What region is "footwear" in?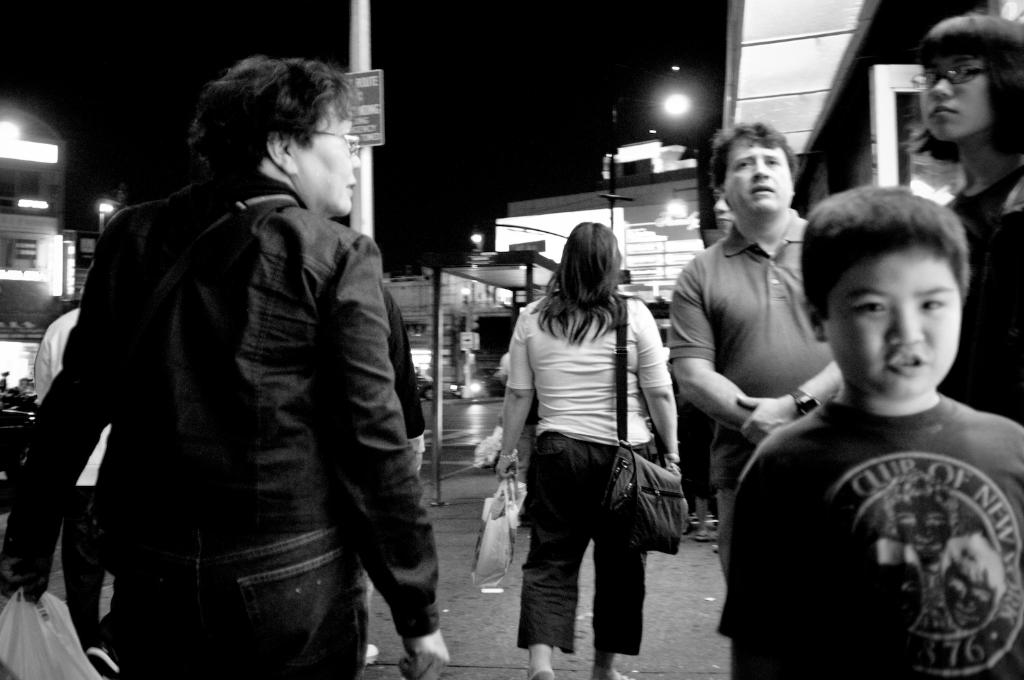
detection(521, 657, 556, 679).
